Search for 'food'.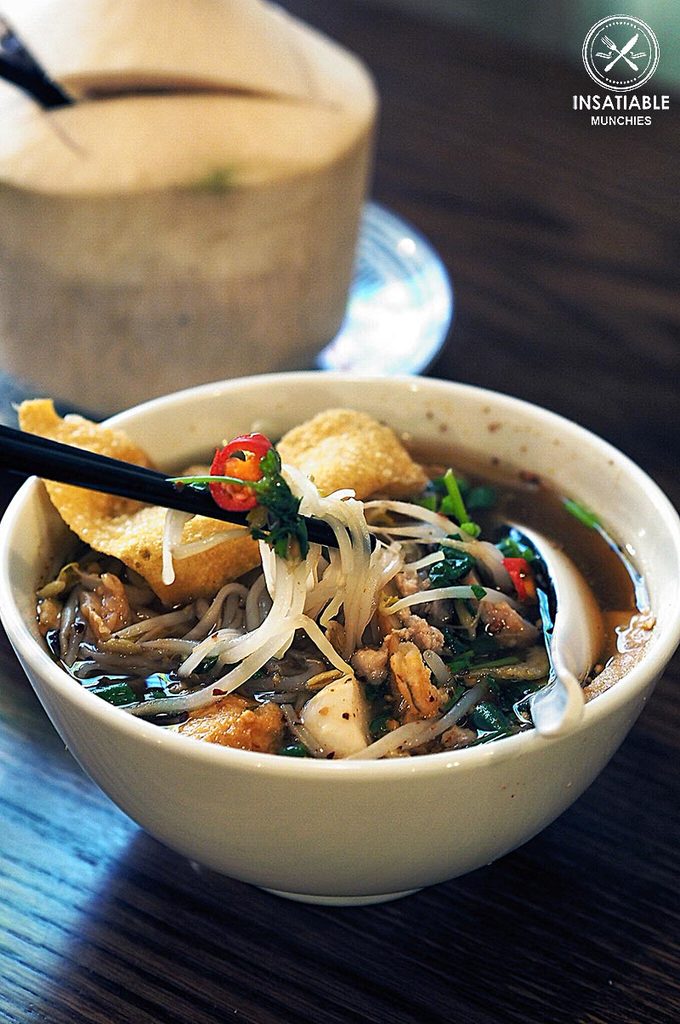
Found at box(41, 404, 615, 780).
